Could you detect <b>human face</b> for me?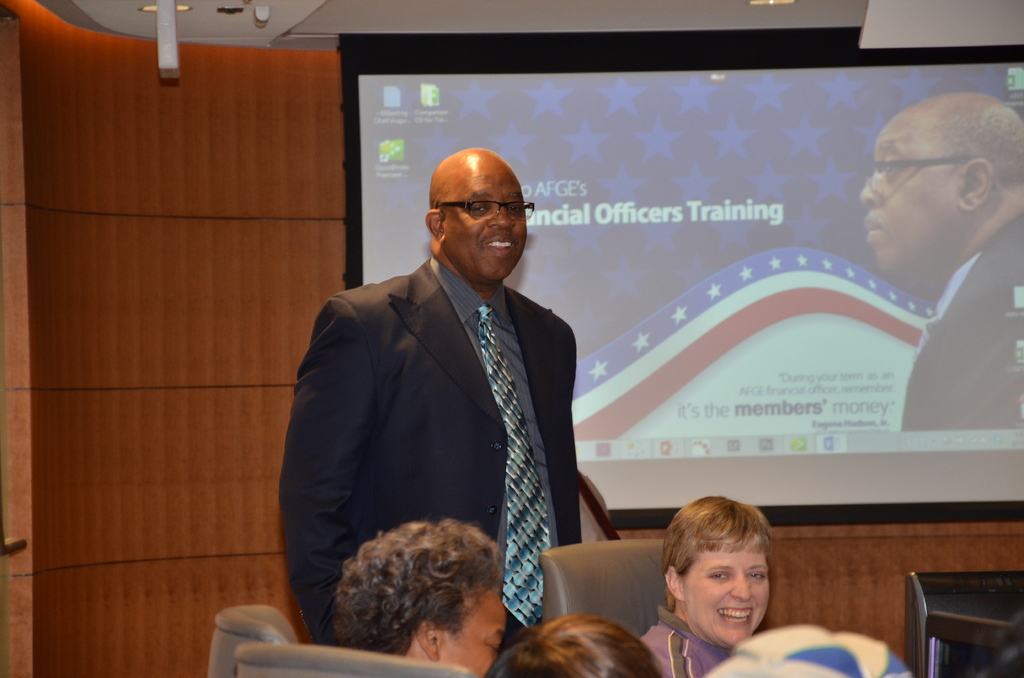
Detection result: bbox=(445, 588, 508, 674).
